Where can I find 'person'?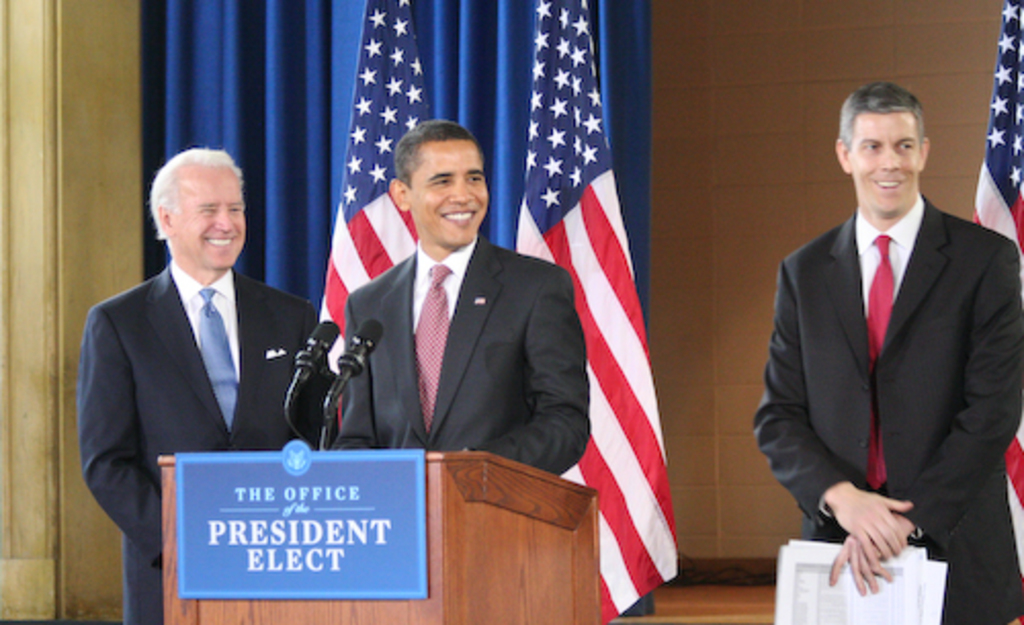
You can find it at pyautogui.locateOnScreen(301, 115, 598, 484).
